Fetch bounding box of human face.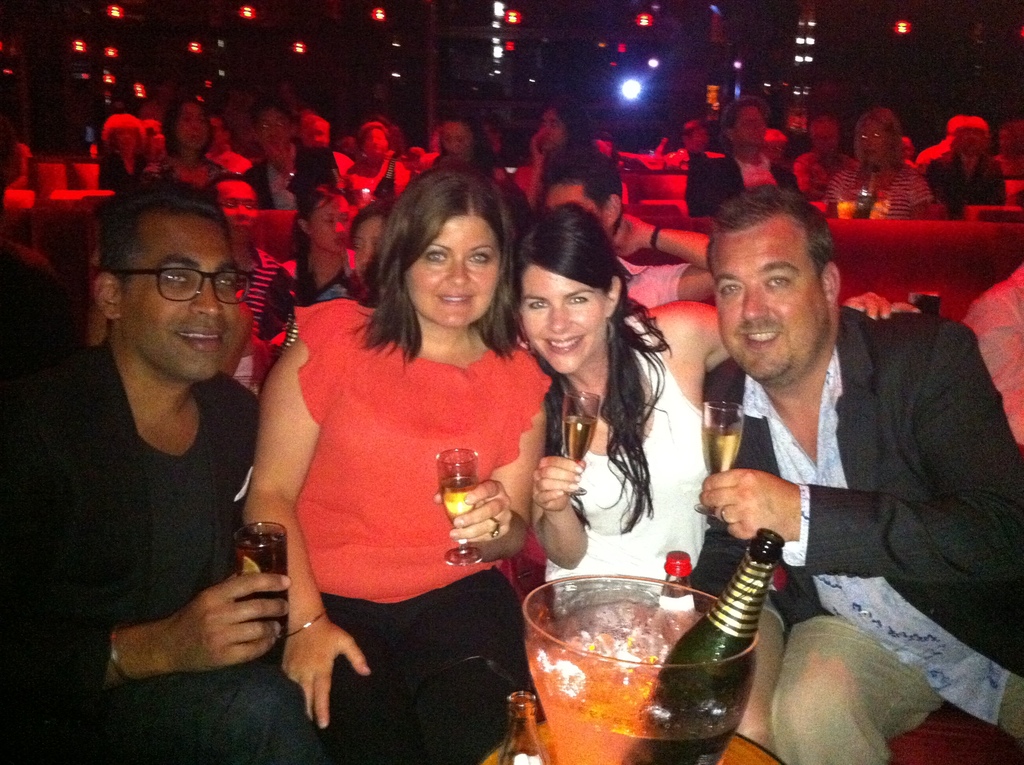
Bbox: x1=117, y1=211, x2=241, y2=380.
